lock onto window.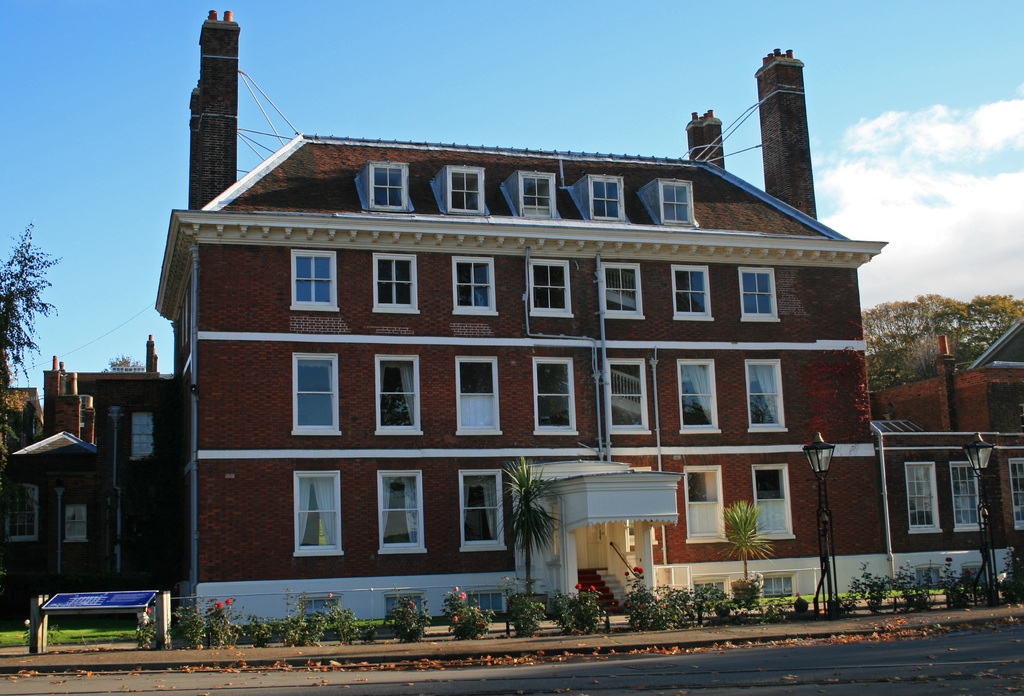
Locked: 908,462,942,537.
